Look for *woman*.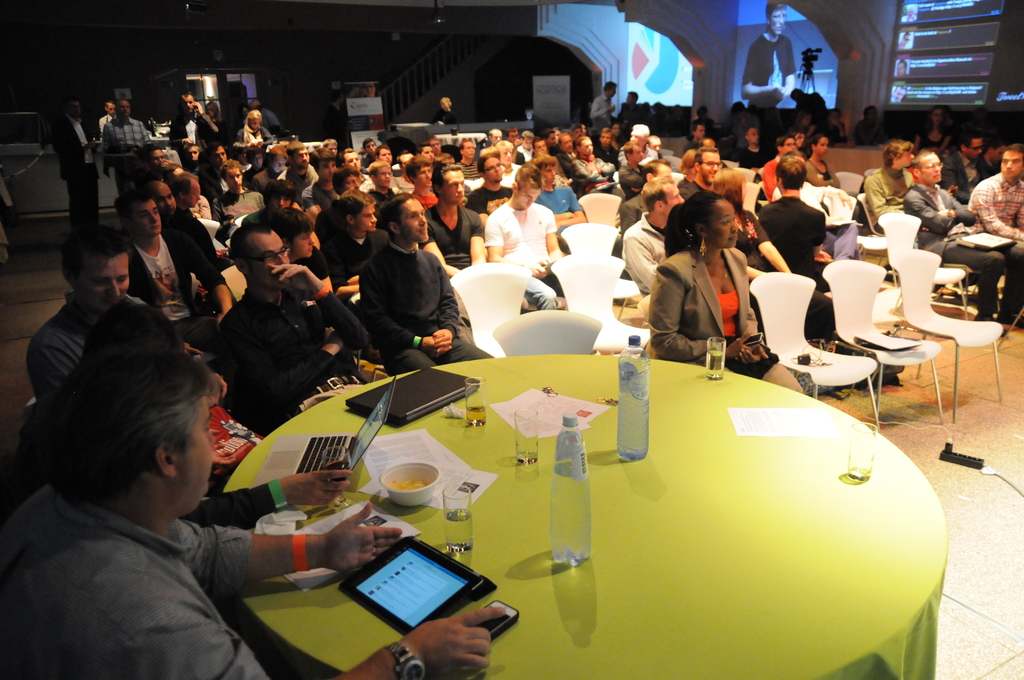
Found: 432:97:459:124.
